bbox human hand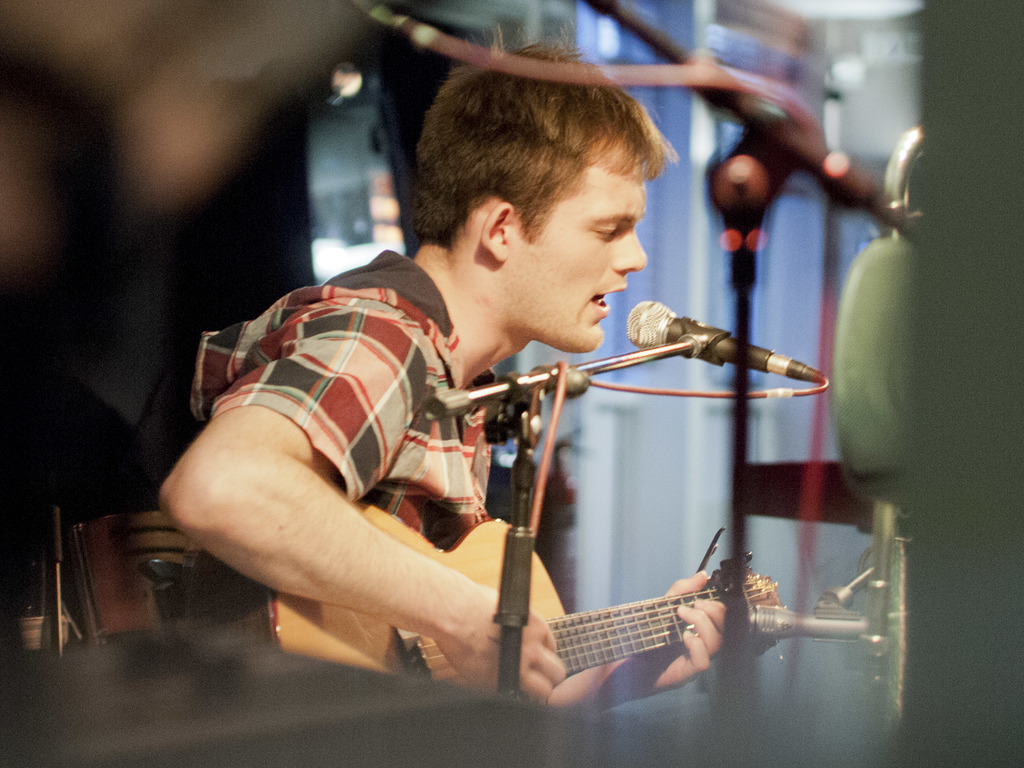
(x1=597, y1=566, x2=730, y2=704)
